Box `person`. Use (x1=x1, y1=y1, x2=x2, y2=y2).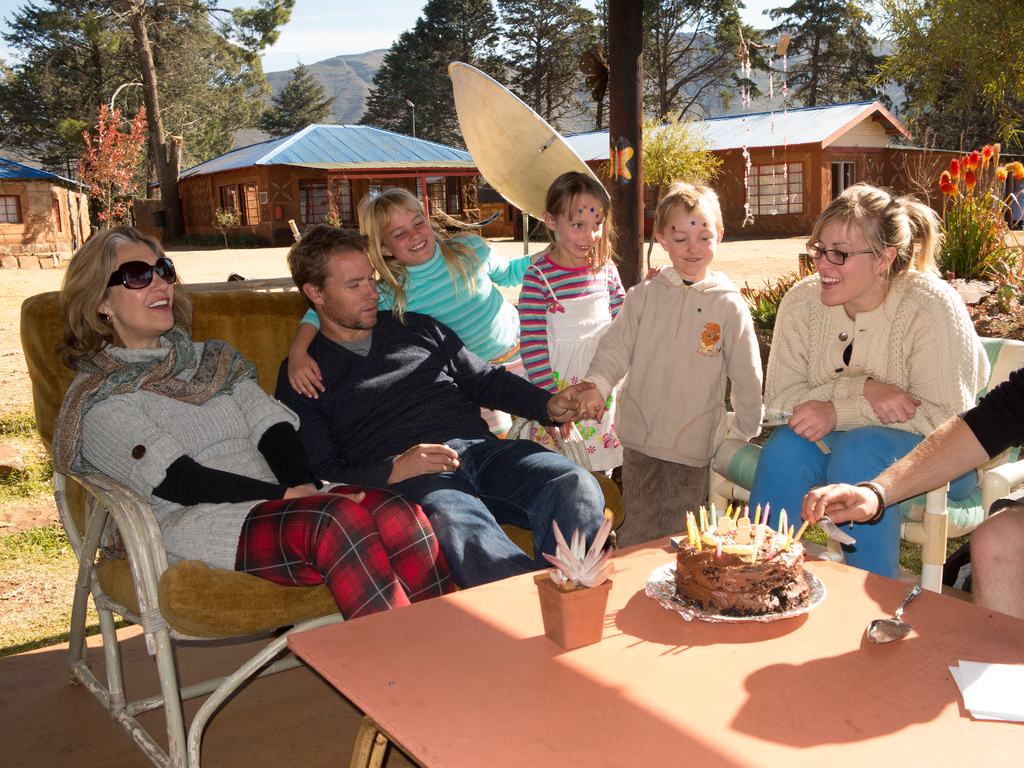
(x1=51, y1=228, x2=456, y2=622).
